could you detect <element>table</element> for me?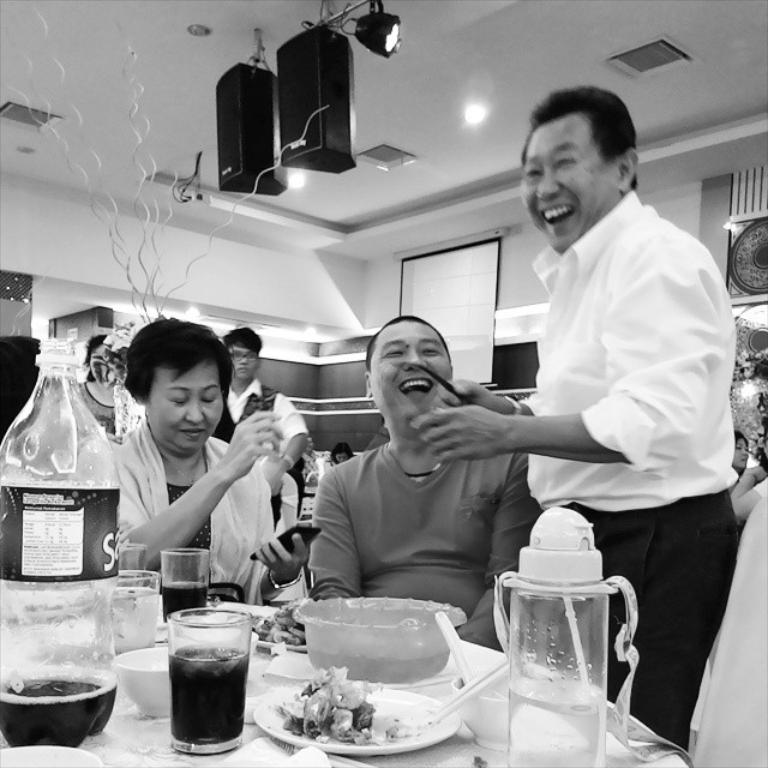
Detection result: [0, 595, 685, 767].
